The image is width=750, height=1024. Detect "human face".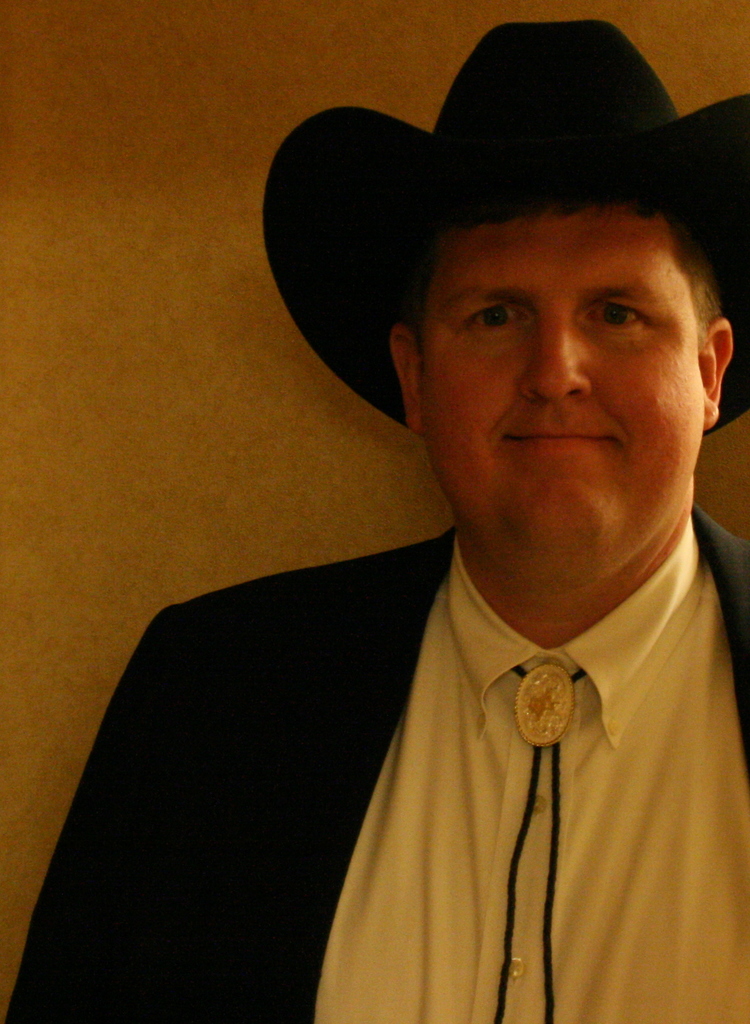
Detection: box=[415, 206, 708, 582].
